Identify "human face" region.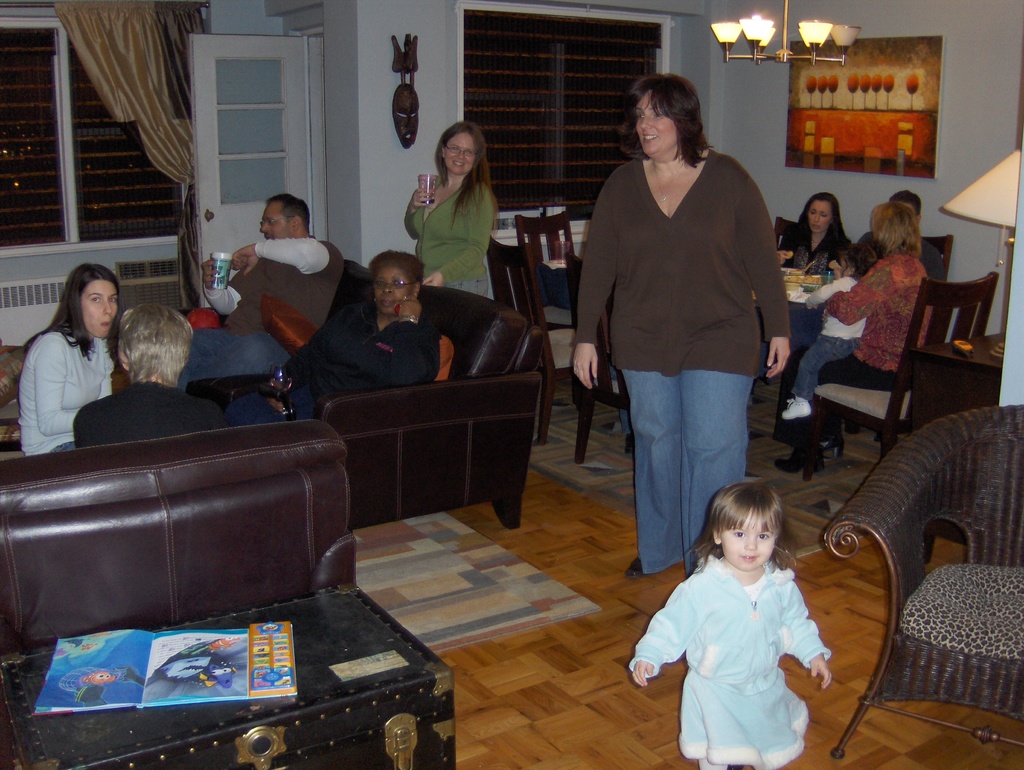
Region: [x1=839, y1=257, x2=849, y2=280].
